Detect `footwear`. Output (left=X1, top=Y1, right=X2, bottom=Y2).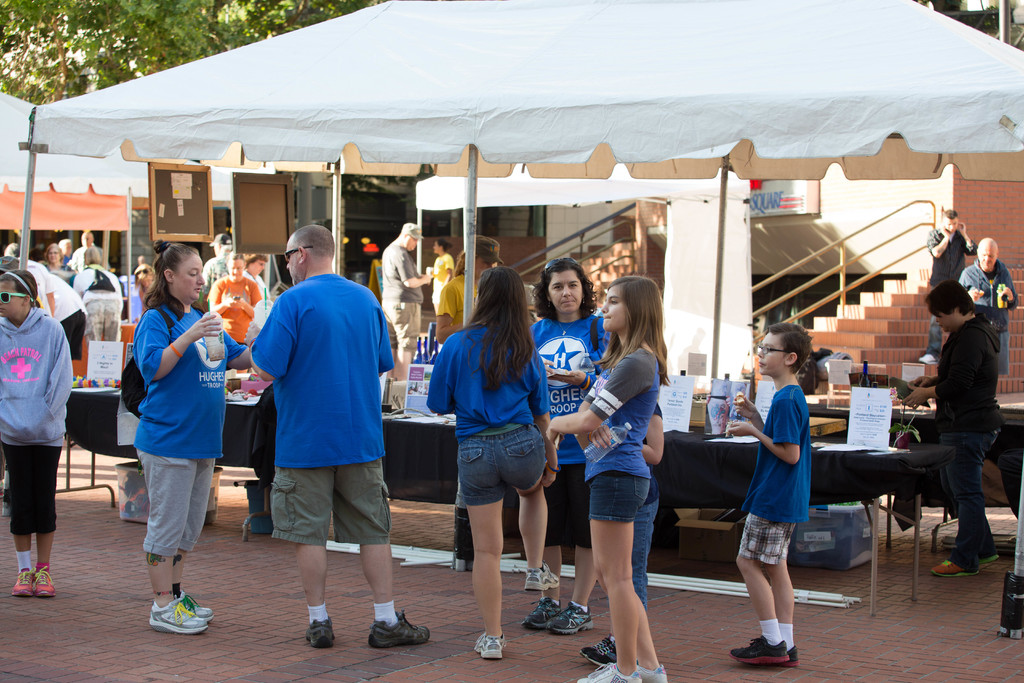
(left=588, top=641, right=611, bottom=661).
